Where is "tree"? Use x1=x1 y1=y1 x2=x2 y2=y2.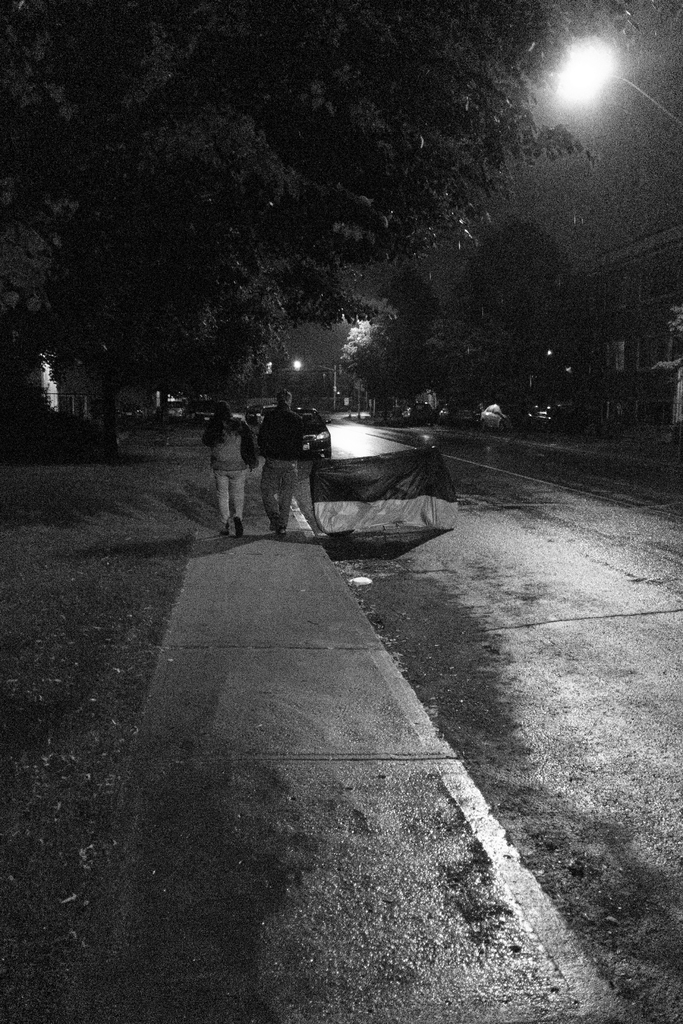
x1=452 y1=212 x2=605 y2=428.
